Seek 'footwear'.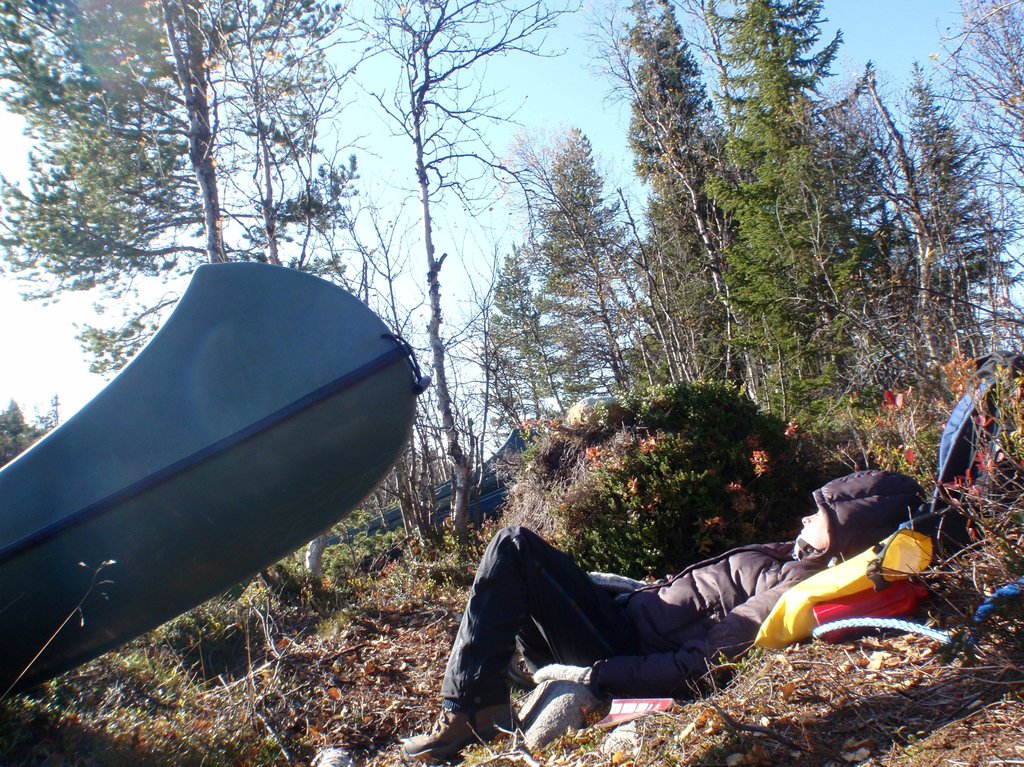
<region>508, 645, 536, 686</region>.
